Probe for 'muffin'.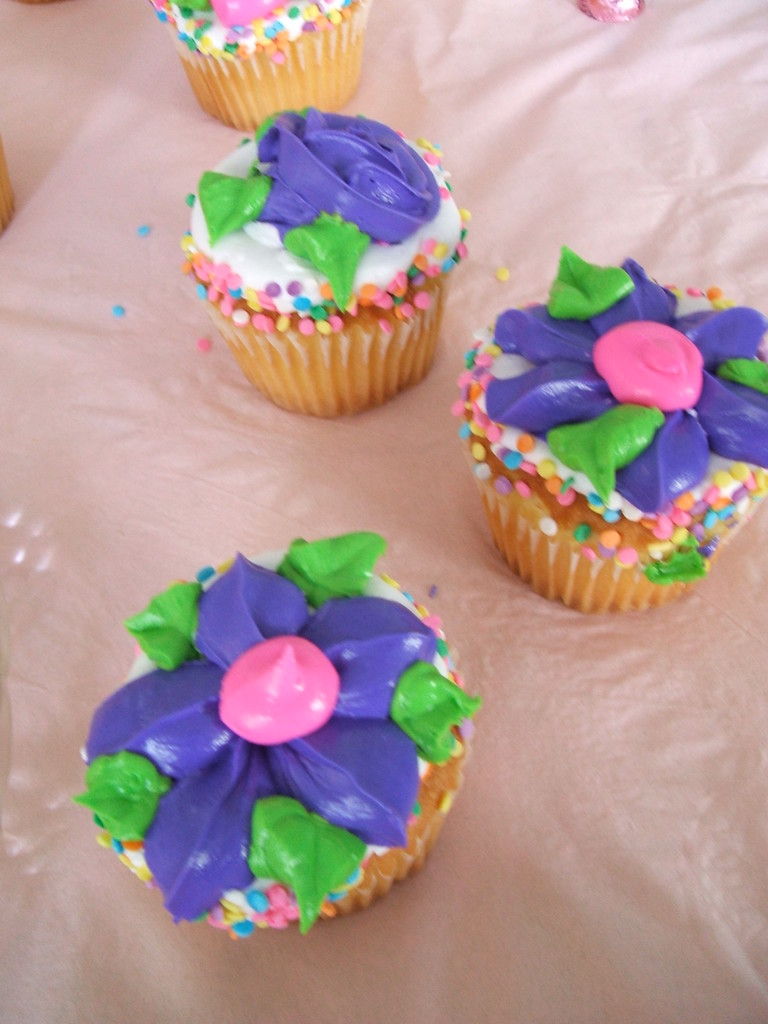
Probe result: box(77, 525, 484, 933).
